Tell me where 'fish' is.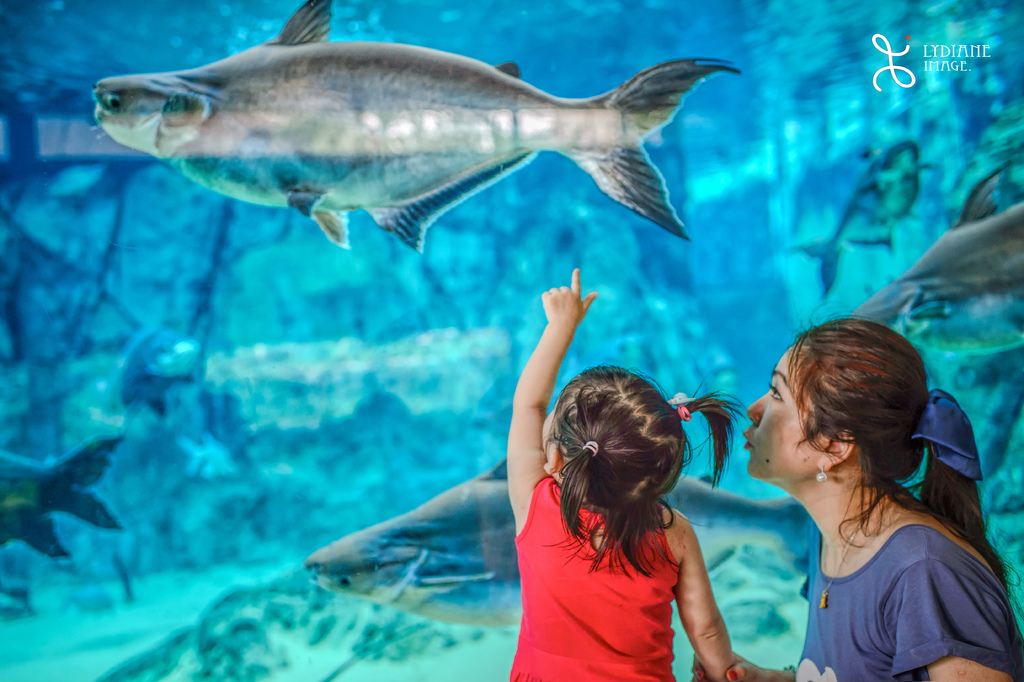
'fish' is at 0/435/120/551.
